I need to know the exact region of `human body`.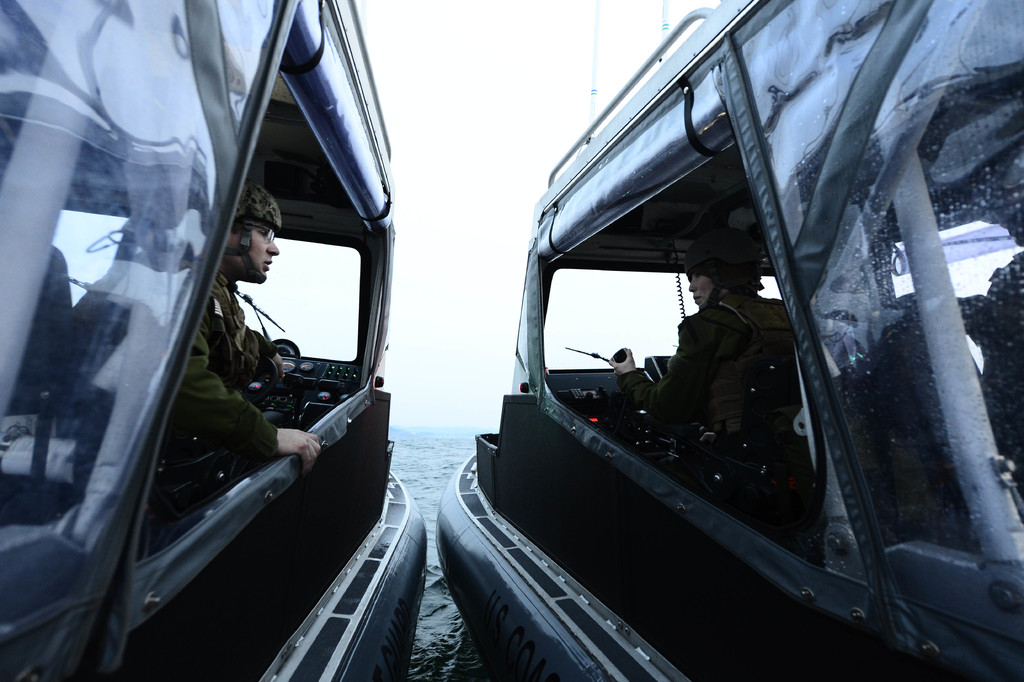
Region: pyautogui.locateOnScreen(157, 180, 323, 467).
